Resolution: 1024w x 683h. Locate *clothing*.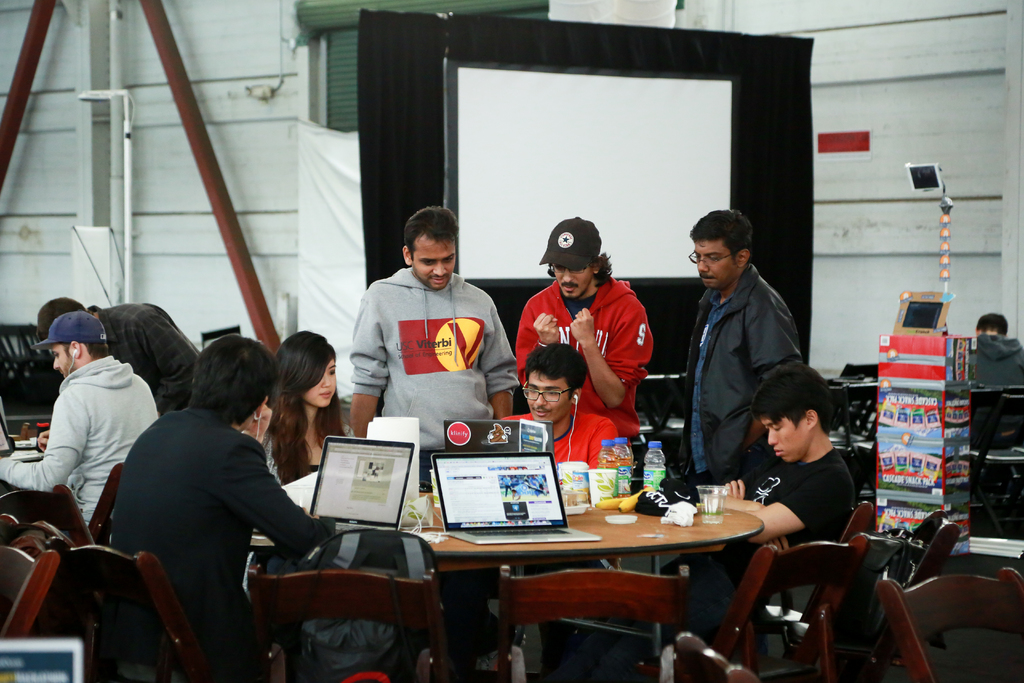
locate(0, 355, 157, 543).
